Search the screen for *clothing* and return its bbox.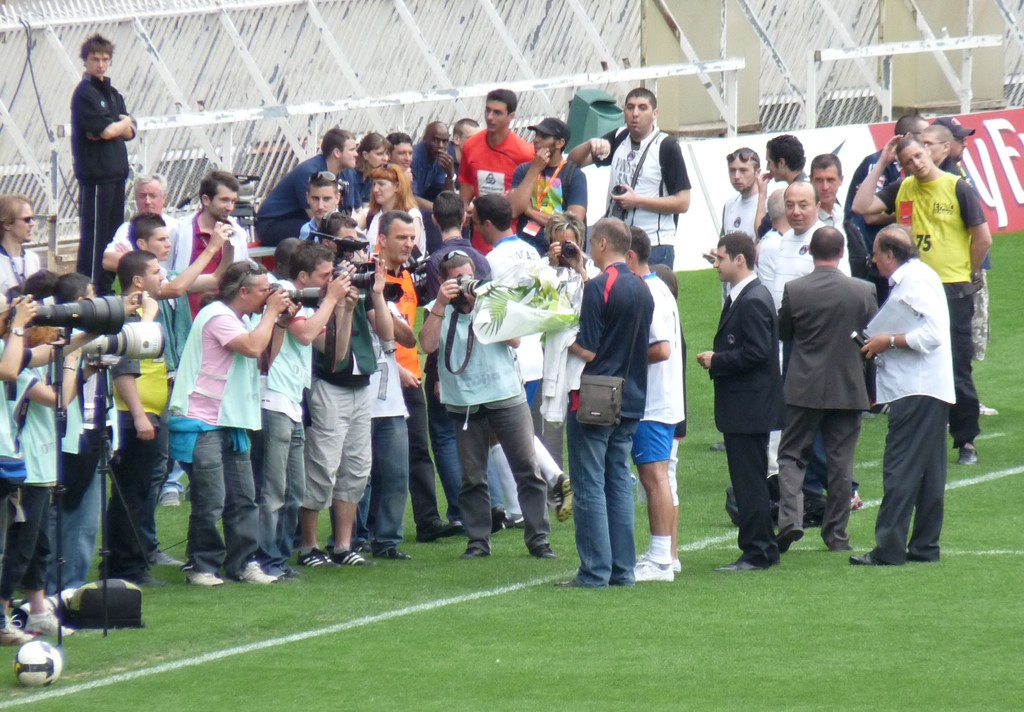
Found: box(484, 229, 544, 424).
